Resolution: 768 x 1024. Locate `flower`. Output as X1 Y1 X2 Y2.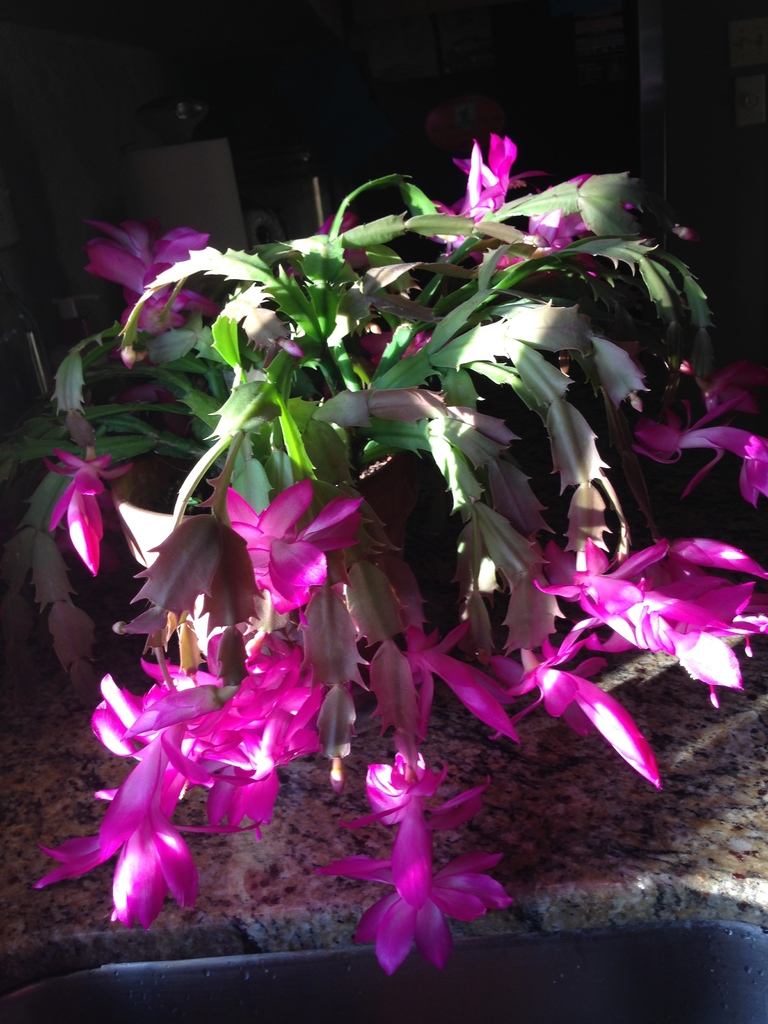
483 168 634 271.
